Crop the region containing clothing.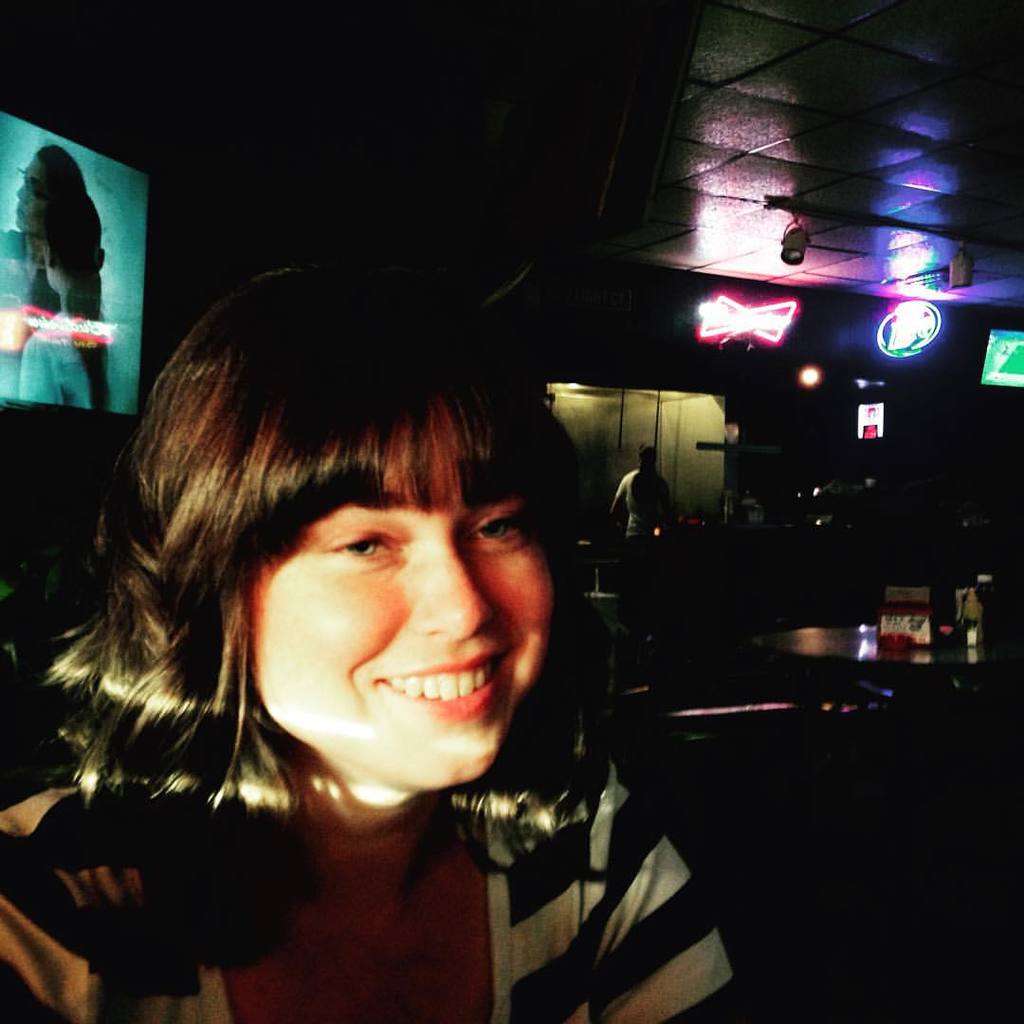
Crop region: (616, 467, 676, 532).
